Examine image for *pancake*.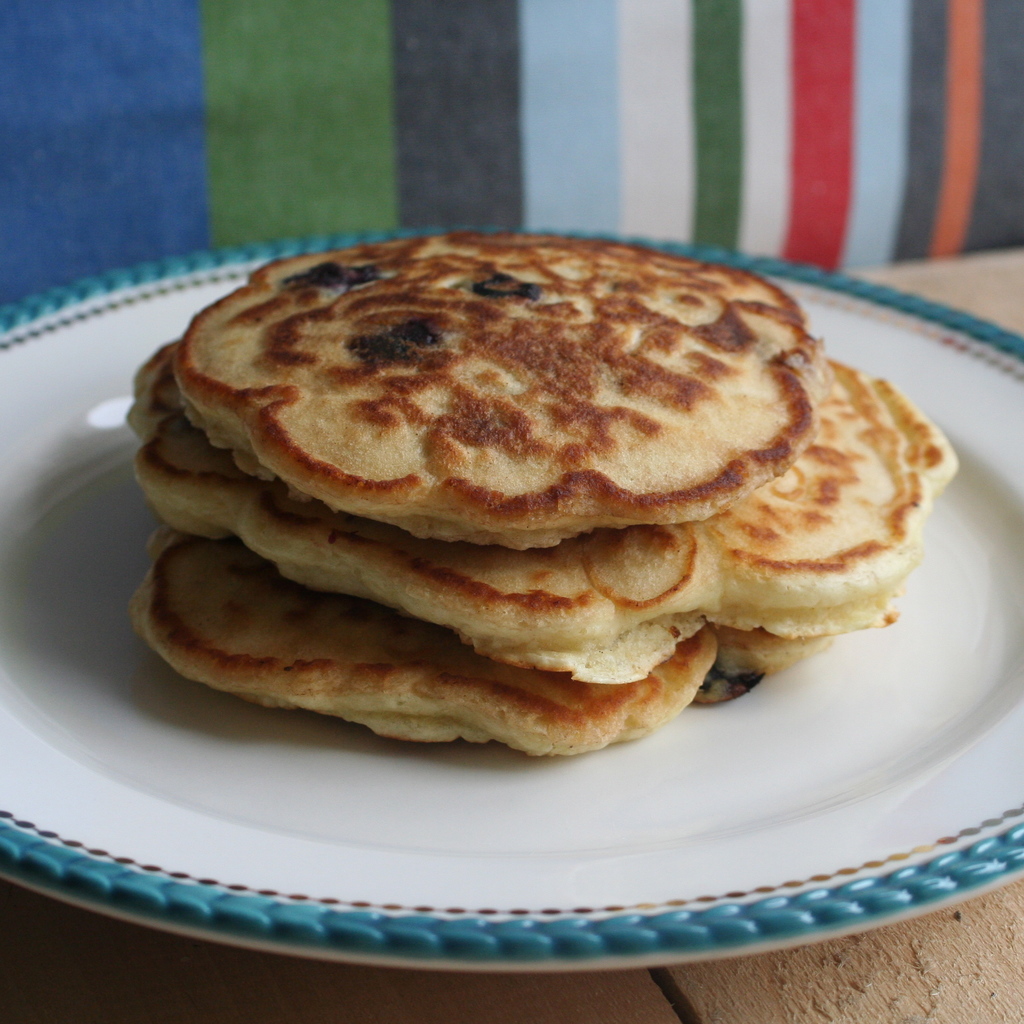
Examination result: select_region(176, 229, 815, 548).
